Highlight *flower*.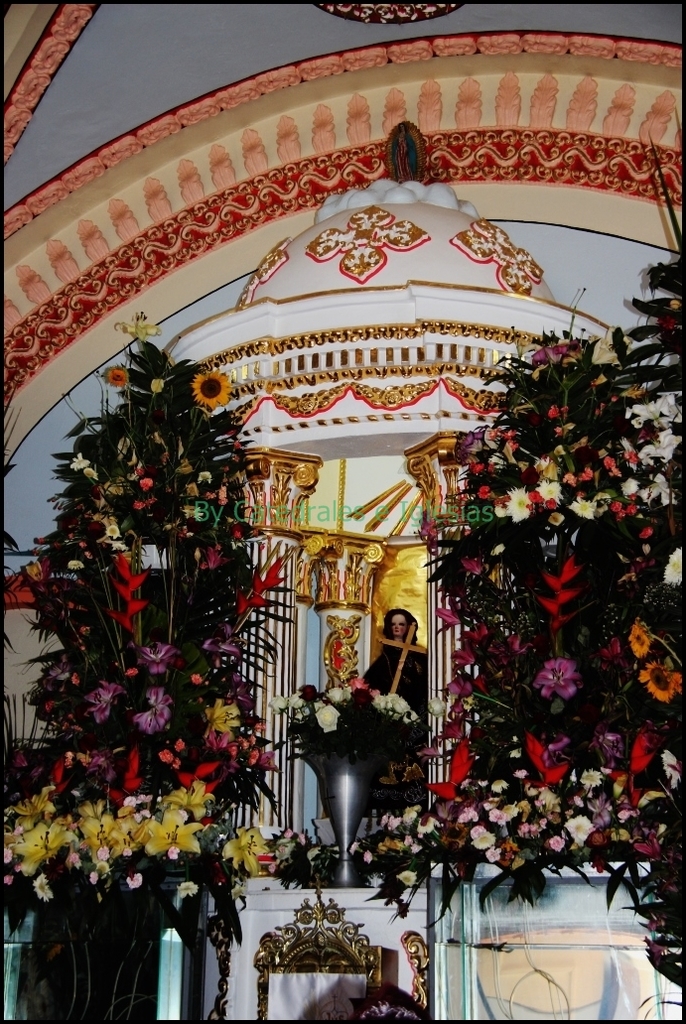
Highlighted region: region(133, 640, 183, 682).
